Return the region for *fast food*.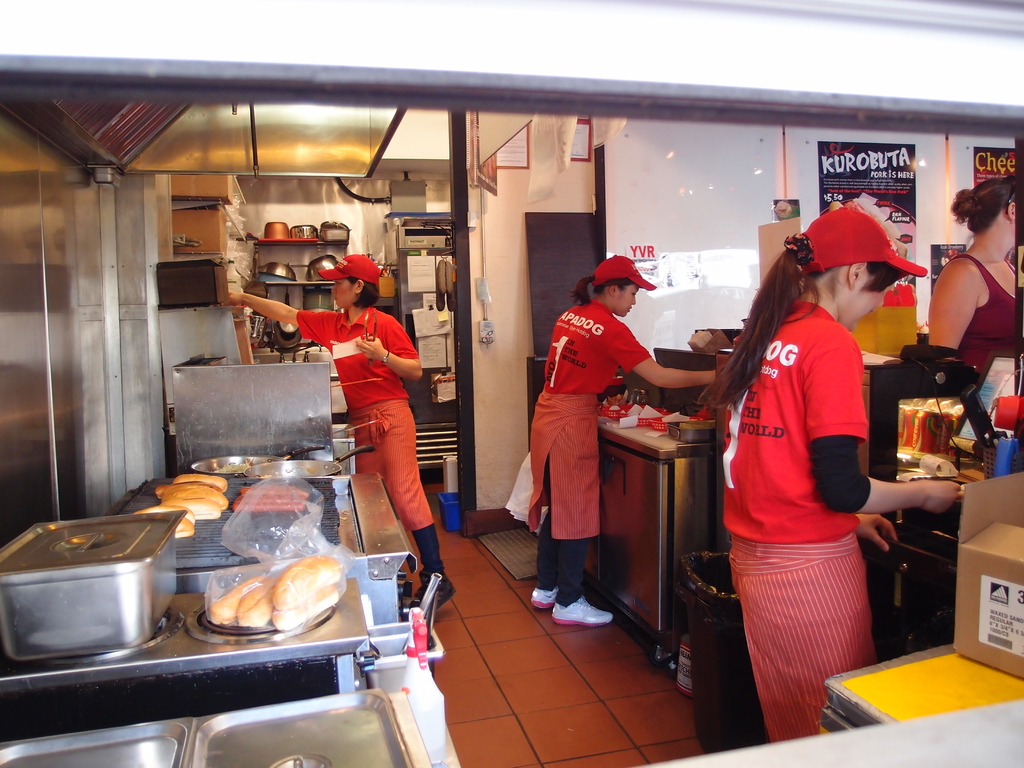
rect(175, 472, 234, 491).
